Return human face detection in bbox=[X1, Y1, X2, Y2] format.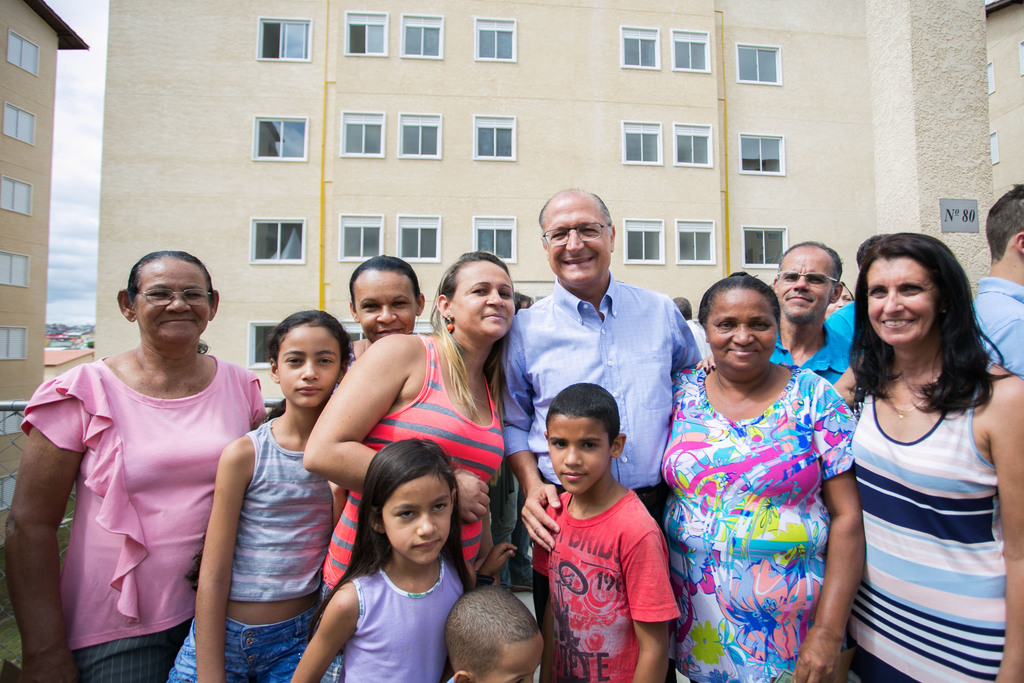
bbox=[349, 264, 417, 335].
